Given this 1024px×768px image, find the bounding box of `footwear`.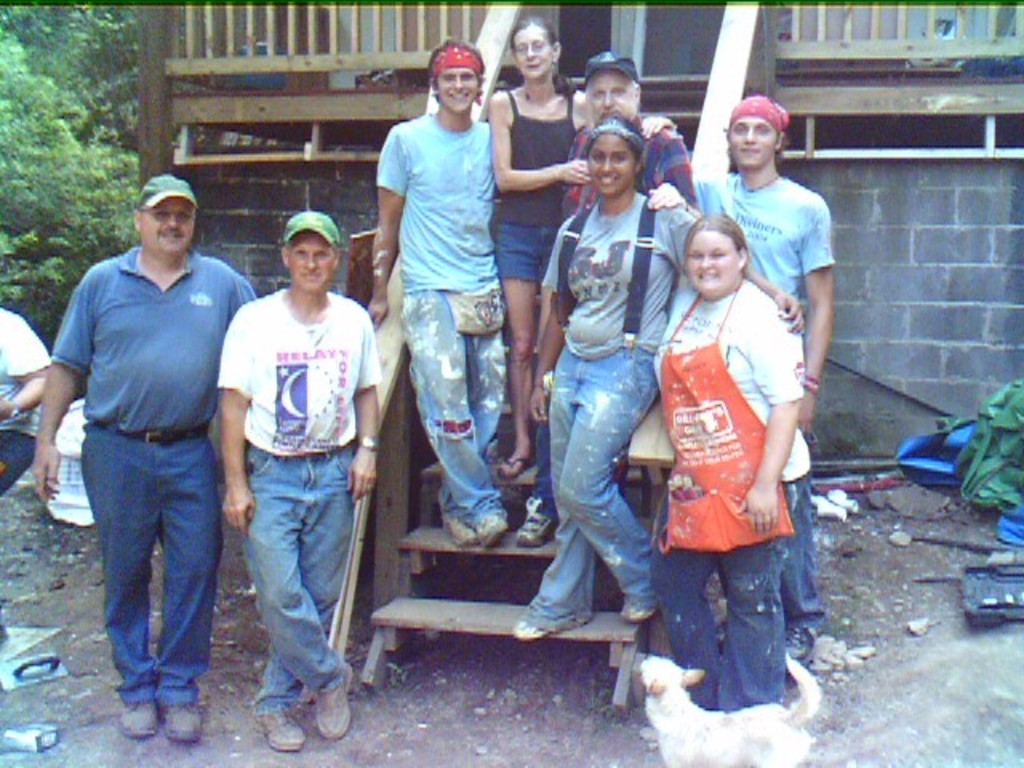
Rect(482, 514, 510, 544).
